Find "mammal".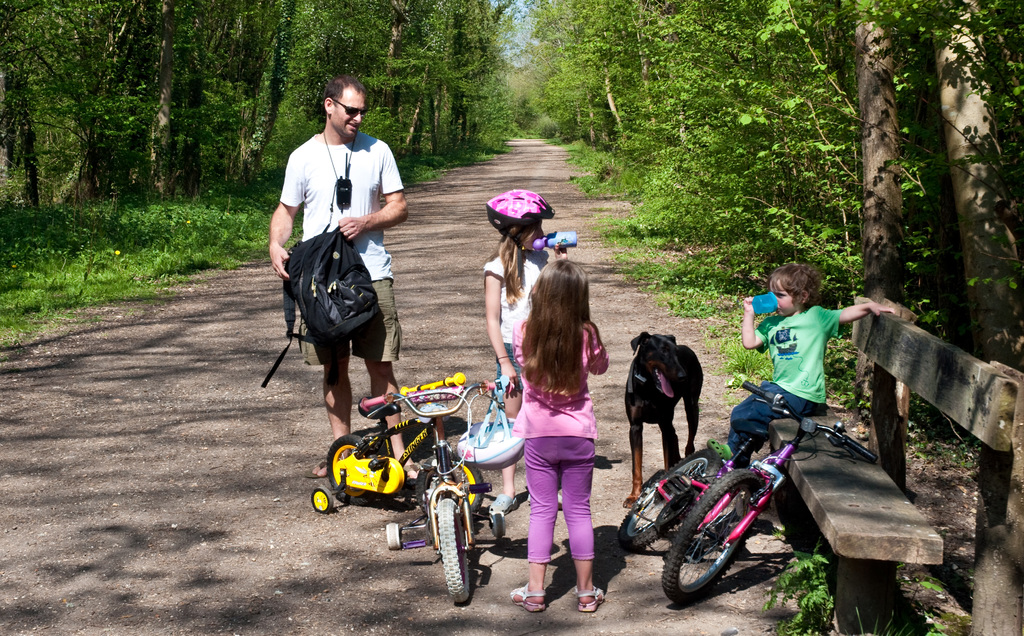
(739,264,893,459).
